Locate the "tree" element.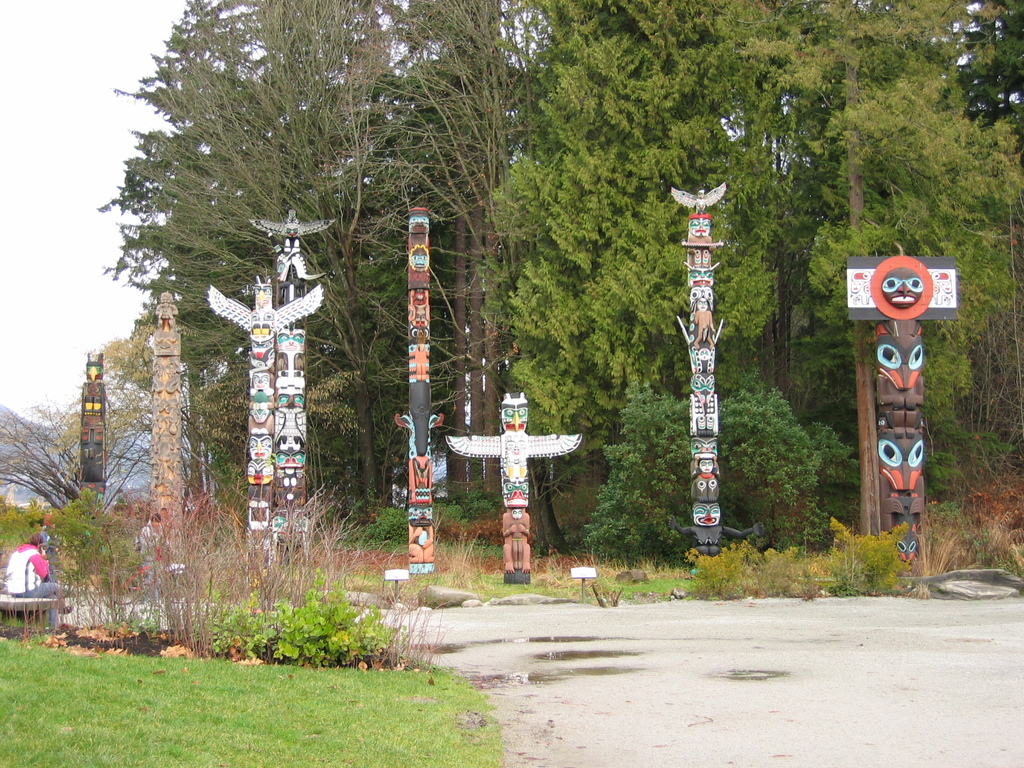
Element bbox: box(176, 323, 361, 556).
